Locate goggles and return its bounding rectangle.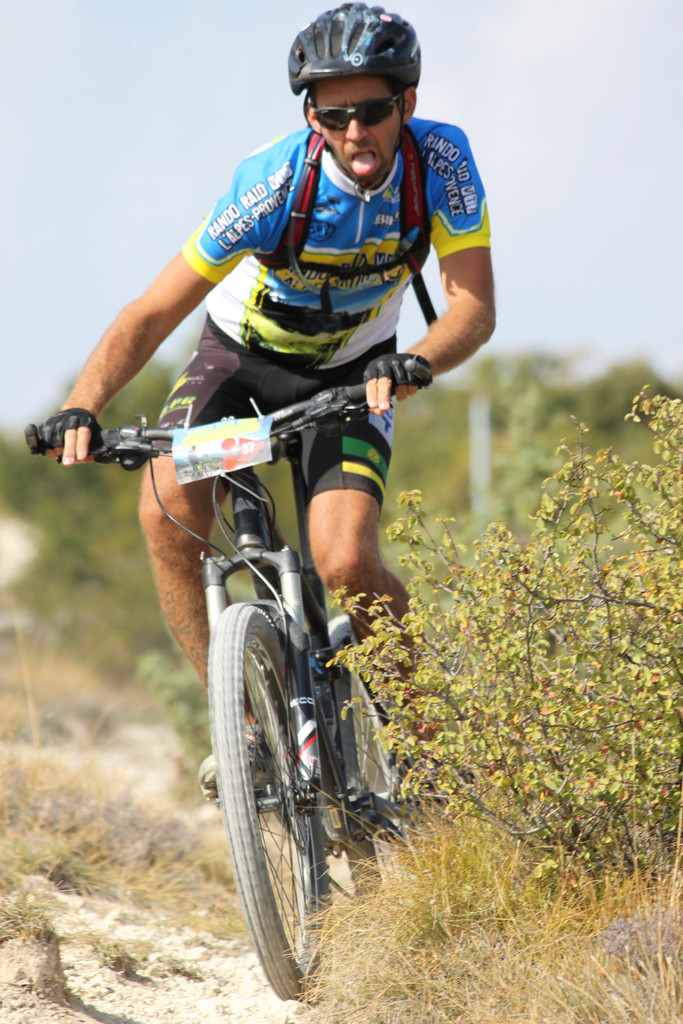
(left=306, top=93, right=403, bottom=129).
